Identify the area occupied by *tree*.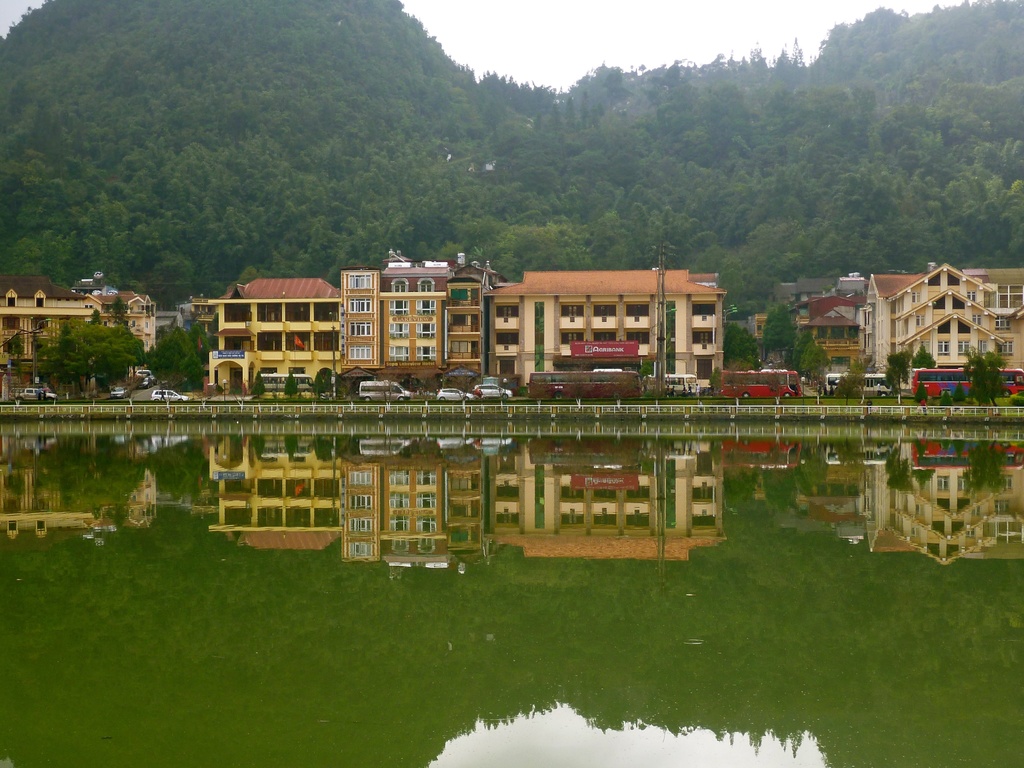
Area: (left=247, top=369, right=269, bottom=403).
